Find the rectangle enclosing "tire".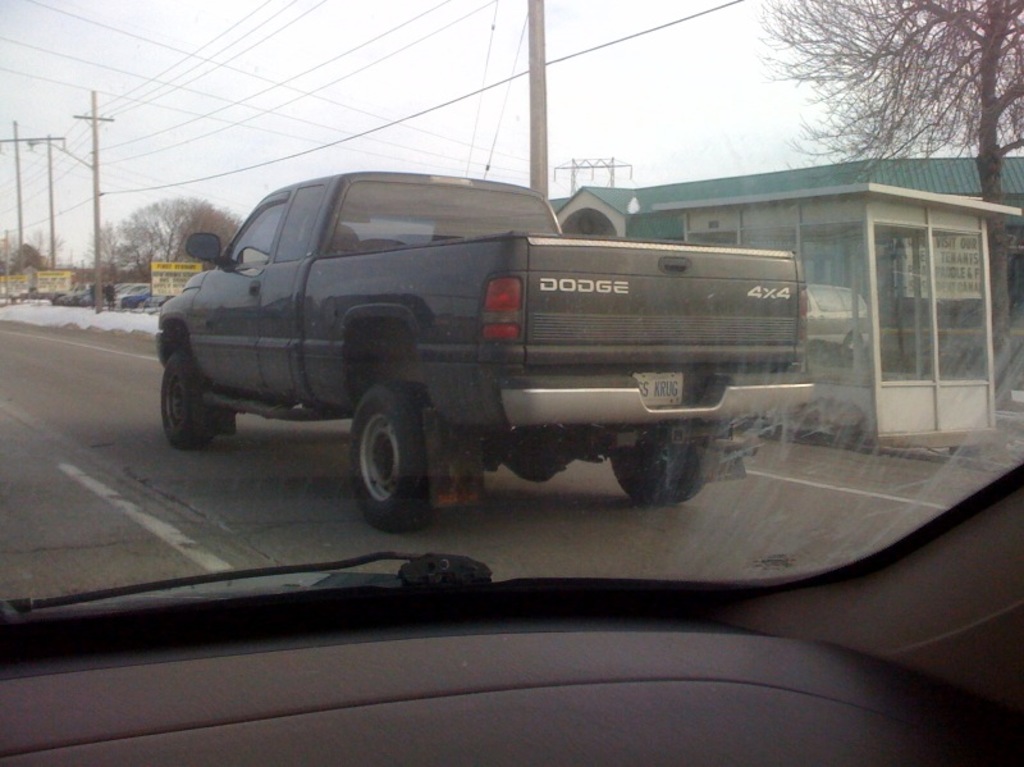
bbox=[346, 382, 428, 520].
